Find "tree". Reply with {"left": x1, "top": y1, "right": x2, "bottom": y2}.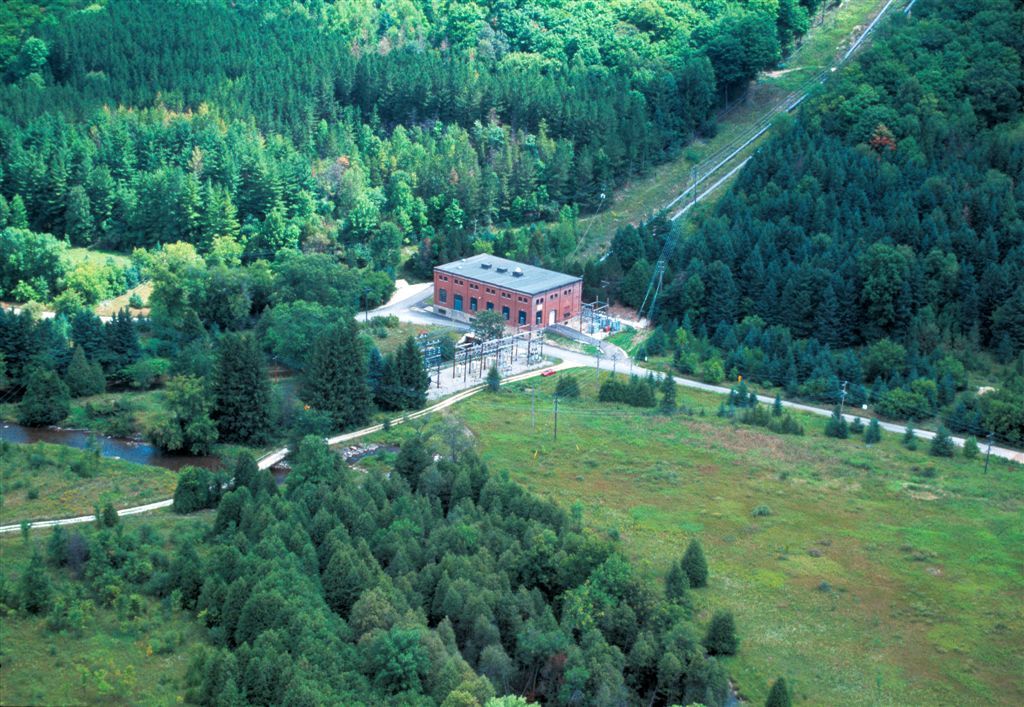
{"left": 482, "top": 689, "right": 532, "bottom": 706}.
